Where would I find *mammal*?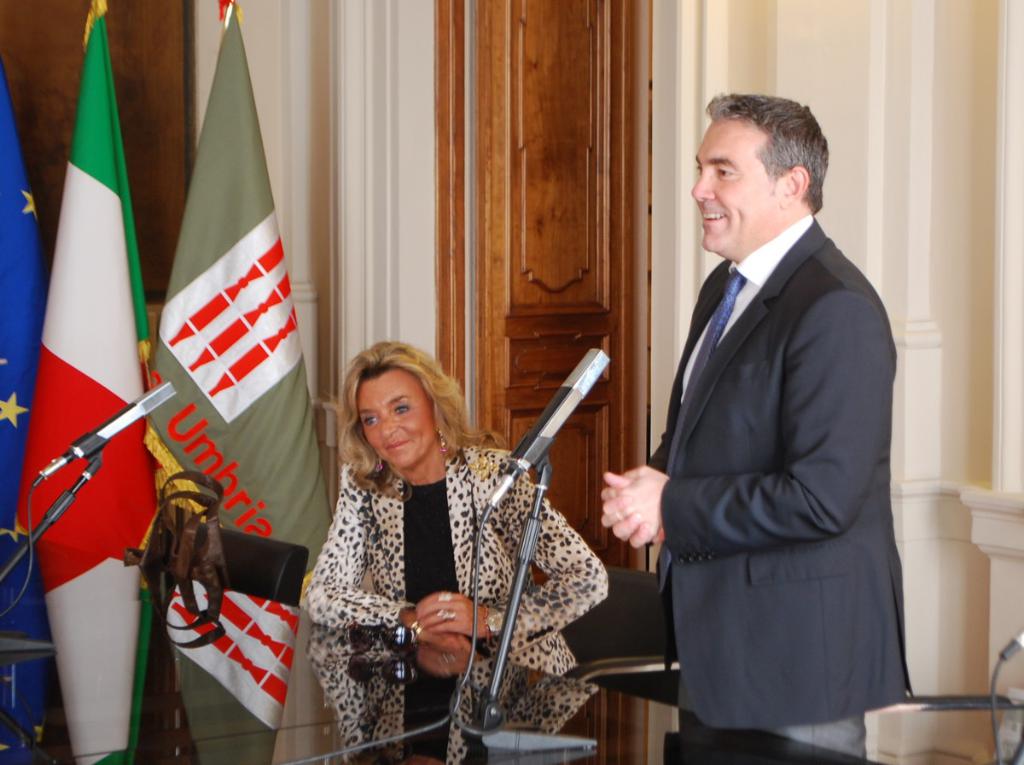
At <box>302,336,607,764</box>.
